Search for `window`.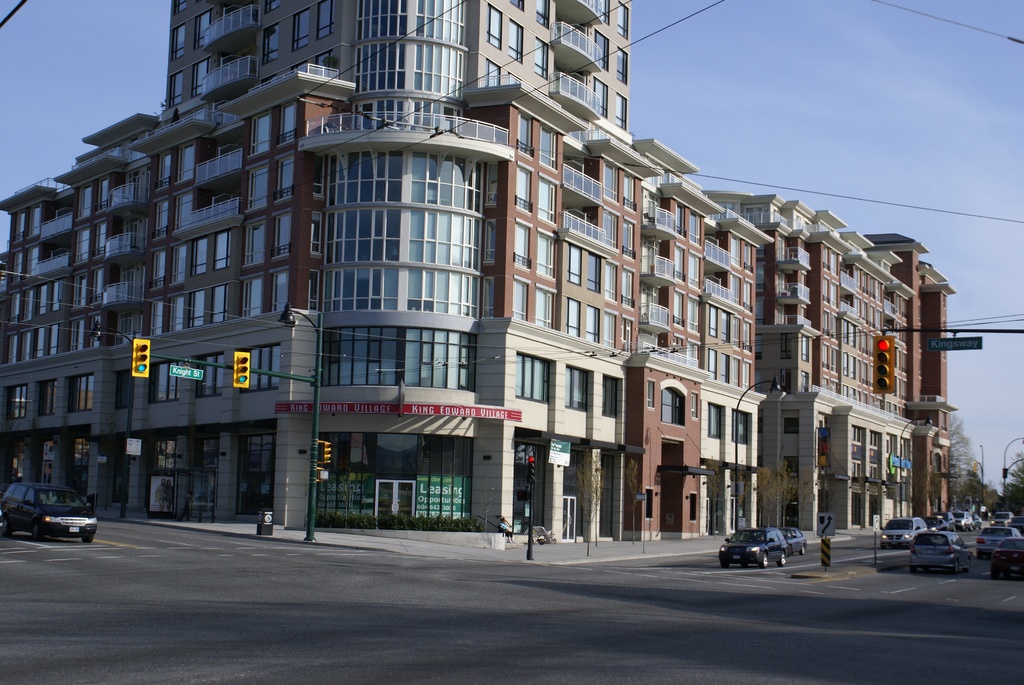
Found at <region>787, 418, 805, 434</region>.
